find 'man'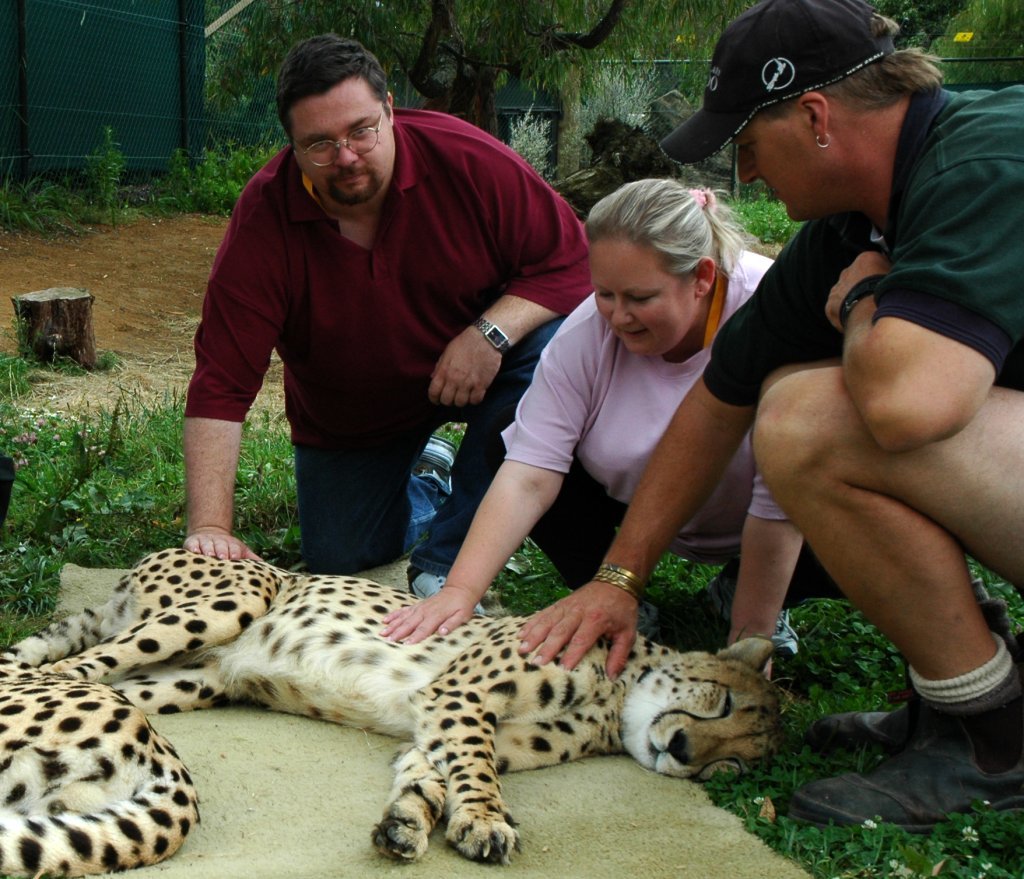
{"x1": 177, "y1": 23, "x2": 597, "y2": 618}
